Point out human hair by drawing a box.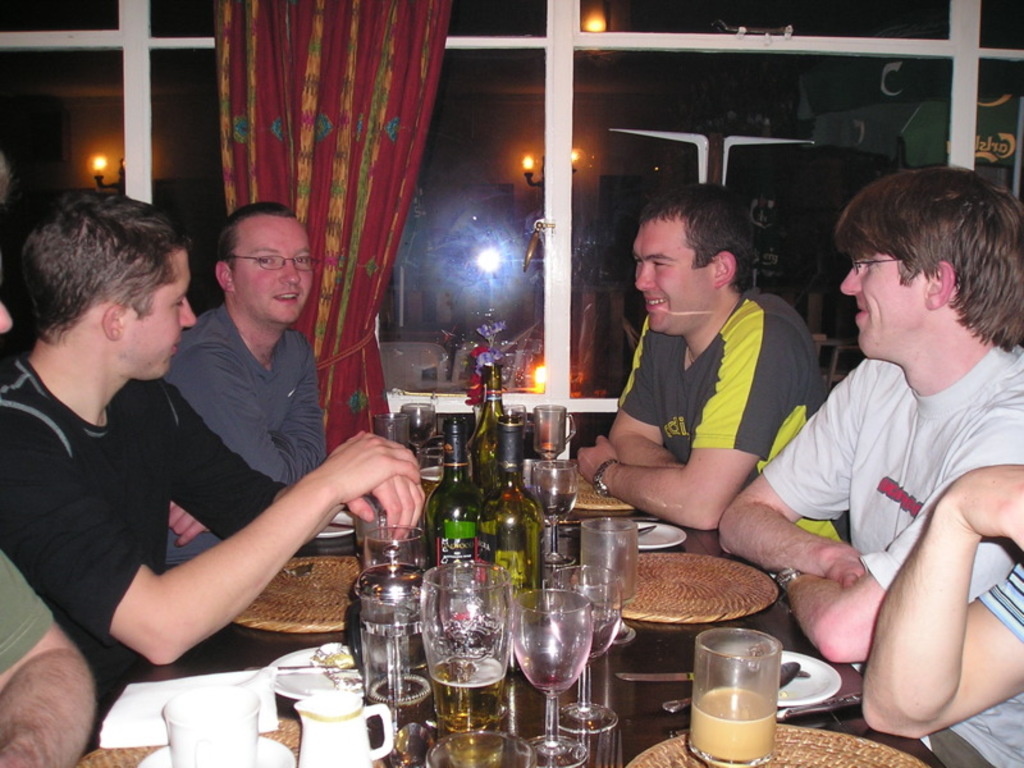
detection(829, 163, 1023, 357).
